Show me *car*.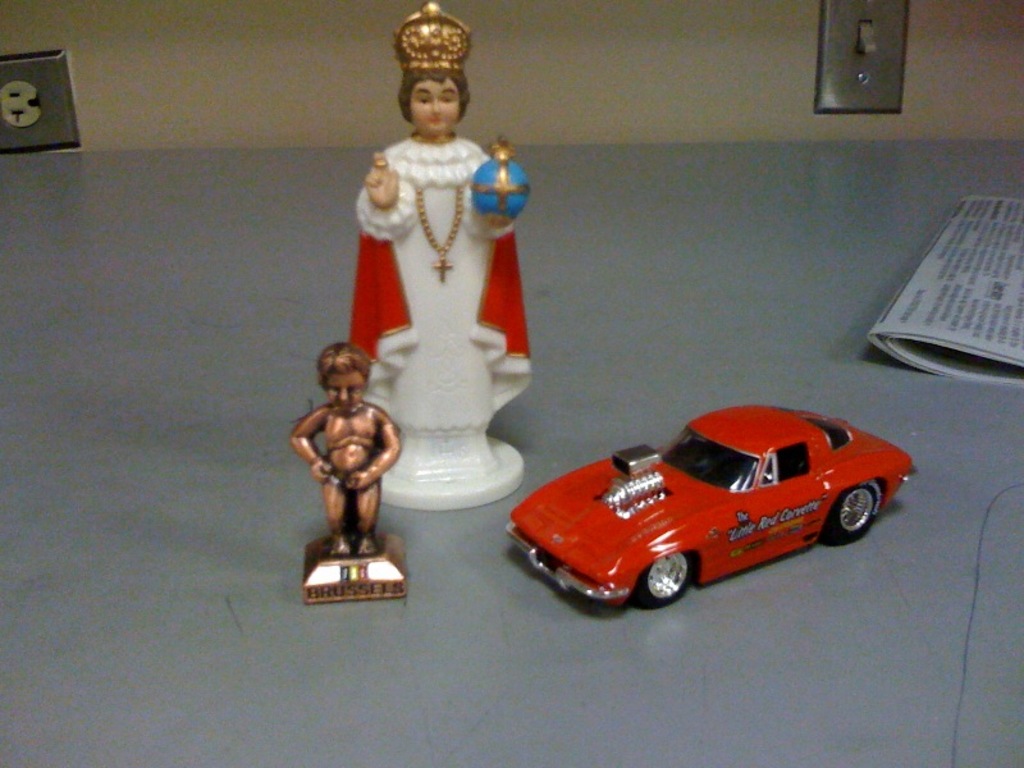
*car* is here: [left=498, top=401, right=922, bottom=611].
